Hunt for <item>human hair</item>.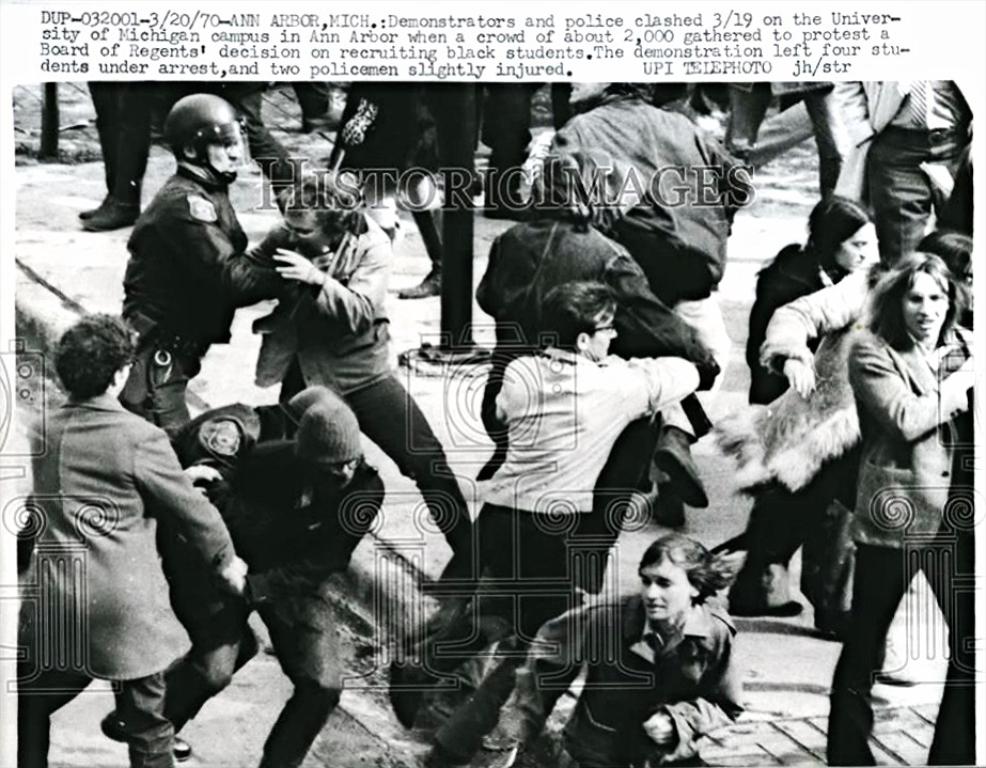
Hunted down at (left=604, top=79, right=629, bottom=95).
